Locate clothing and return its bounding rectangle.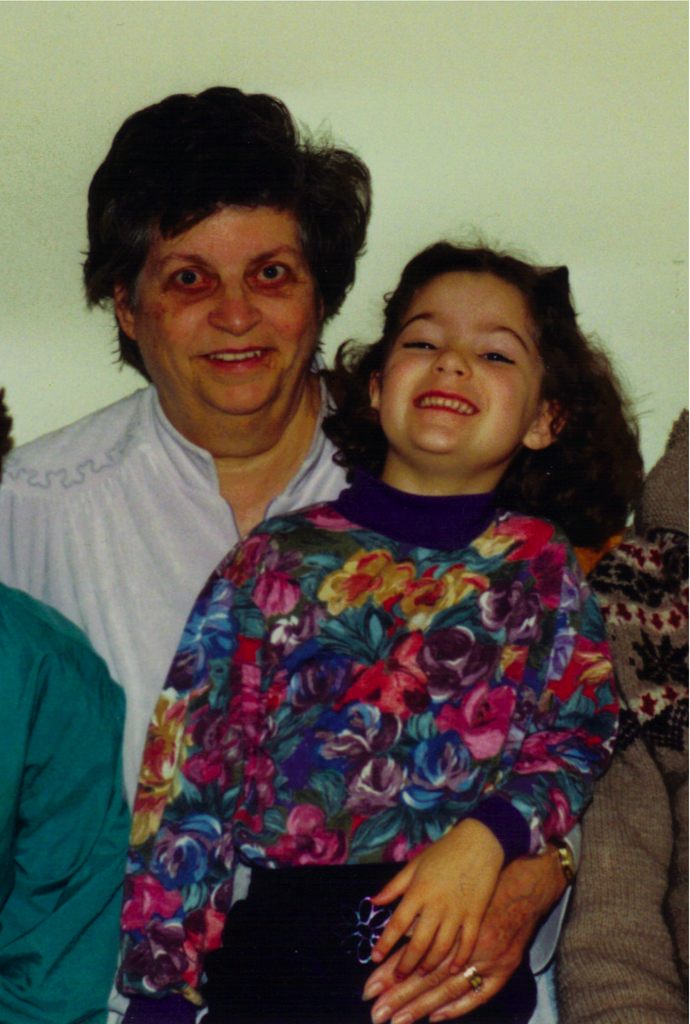
box(0, 582, 134, 1023).
